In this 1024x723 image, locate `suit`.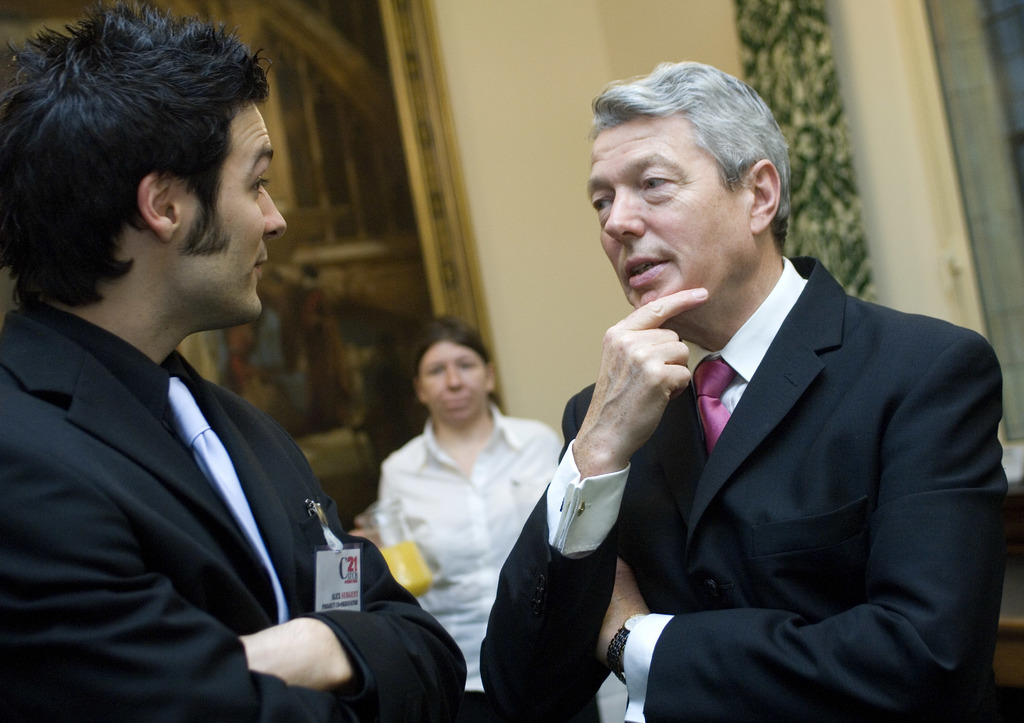
Bounding box: x1=582, y1=143, x2=1010, y2=713.
